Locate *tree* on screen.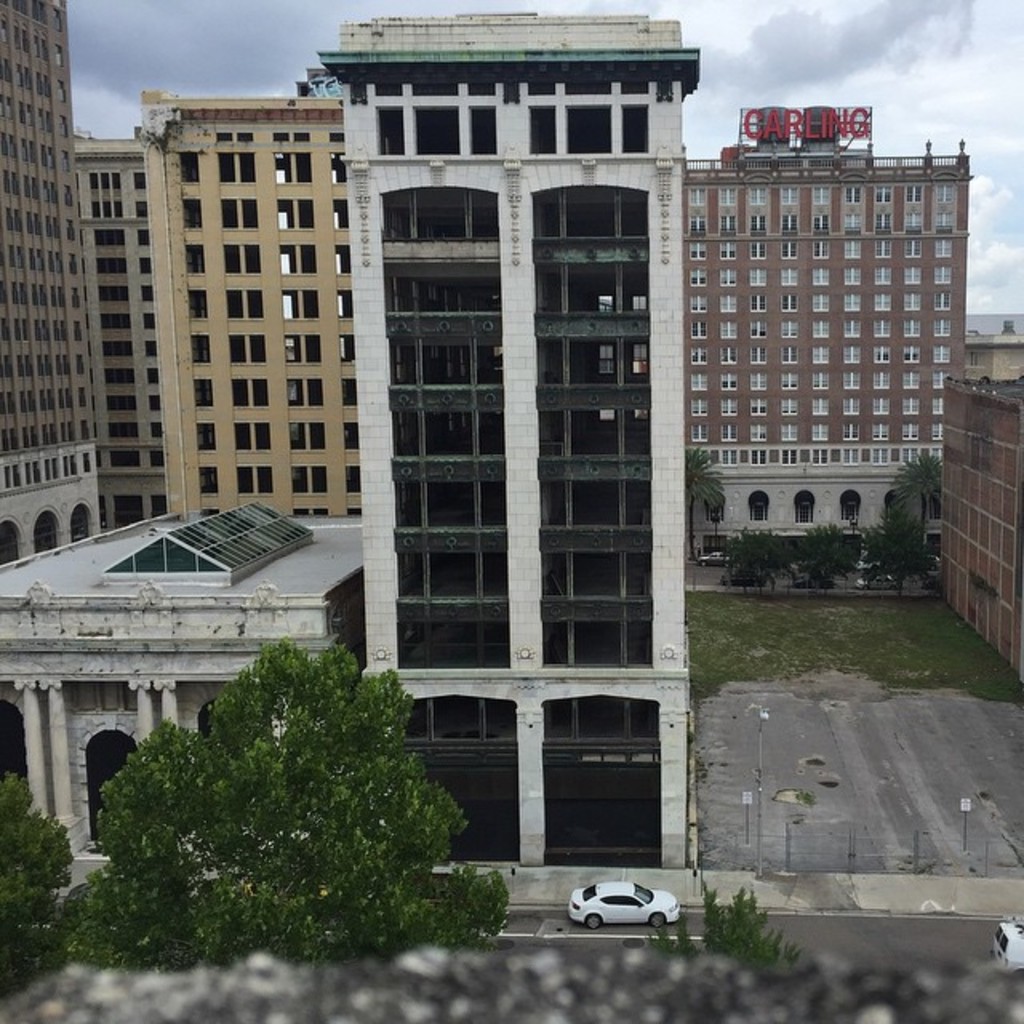
On screen at 725/522/792/594.
